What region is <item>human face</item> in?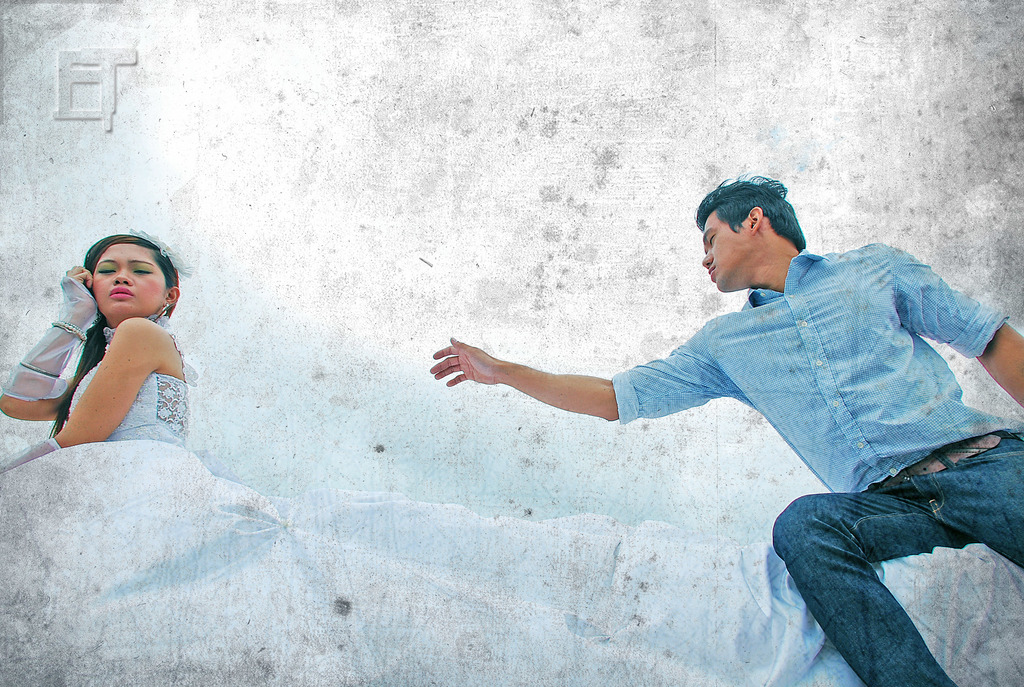
BBox(696, 205, 751, 294).
